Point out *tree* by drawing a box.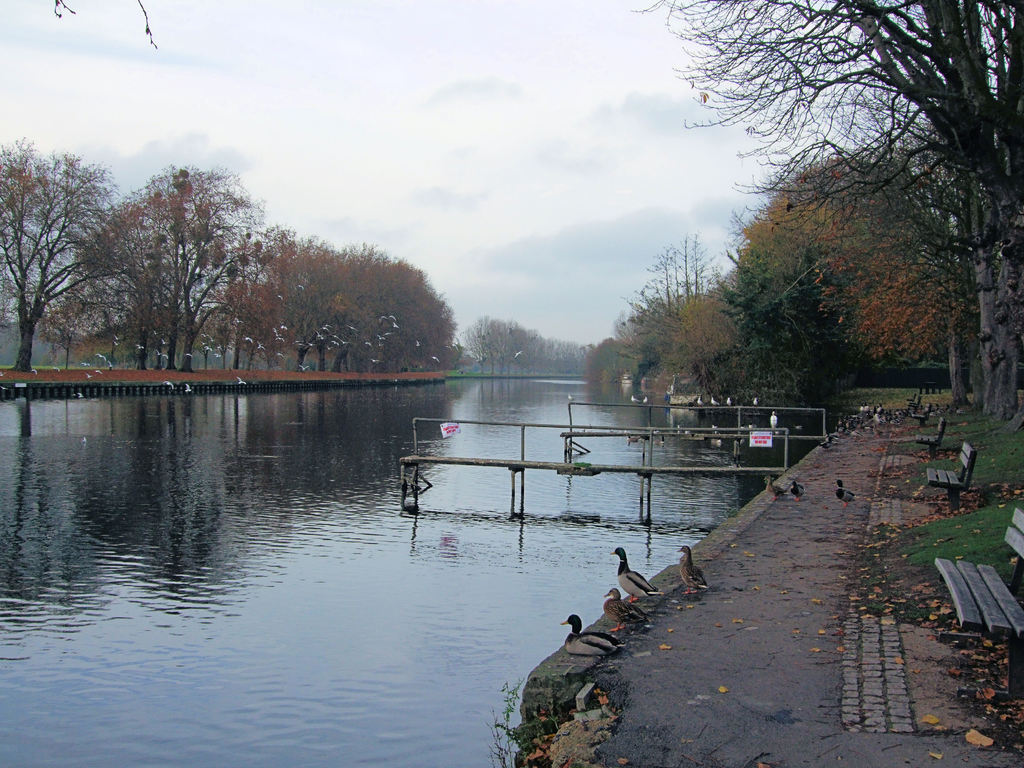
[0, 132, 128, 380].
